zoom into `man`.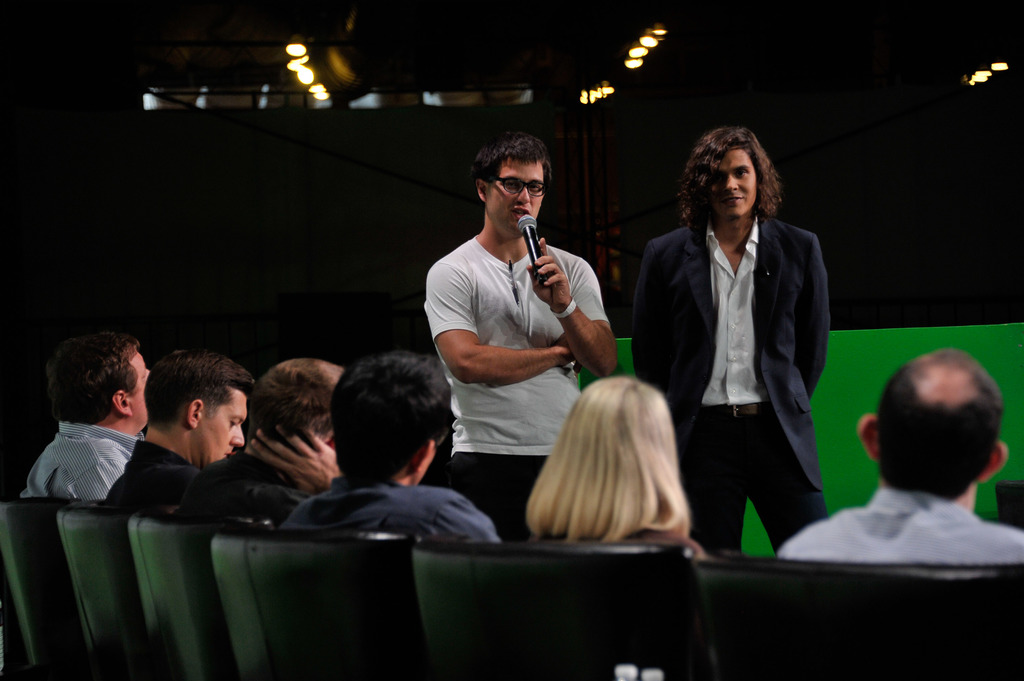
Zoom target: {"x1": 420, "y1": 132, "x2": 619, "y2": 541}.
